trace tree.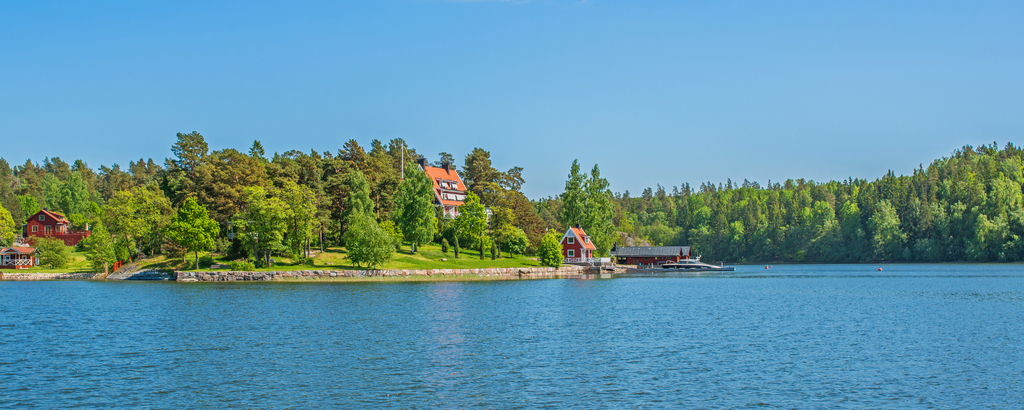
Traced to 563 157 595 230.
